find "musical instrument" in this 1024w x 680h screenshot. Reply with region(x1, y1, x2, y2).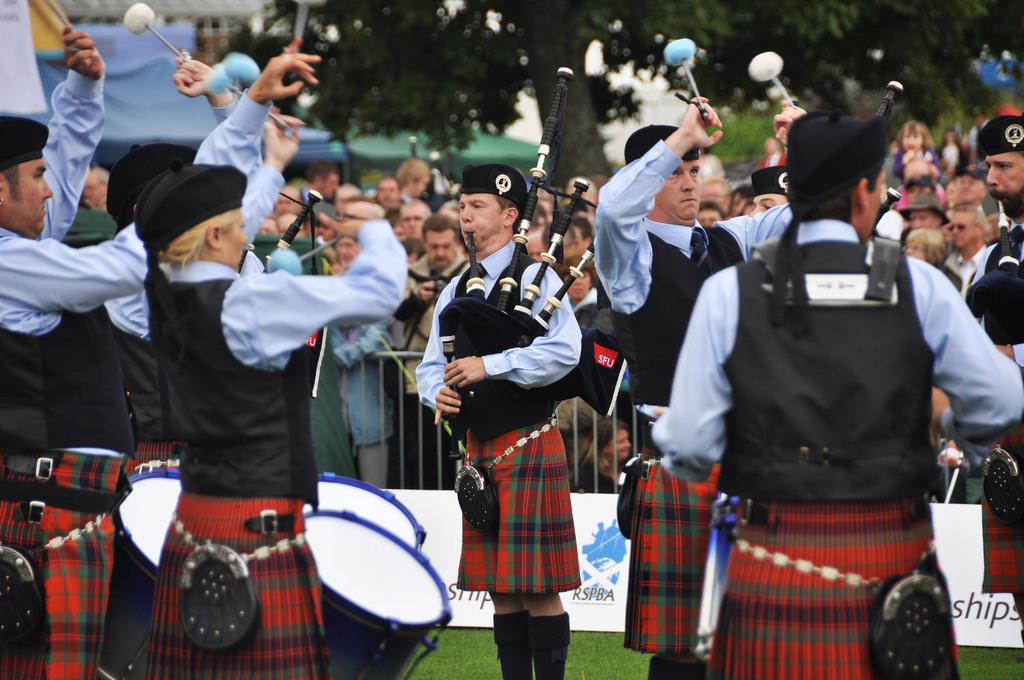
region(297, 505, 453, 679).
